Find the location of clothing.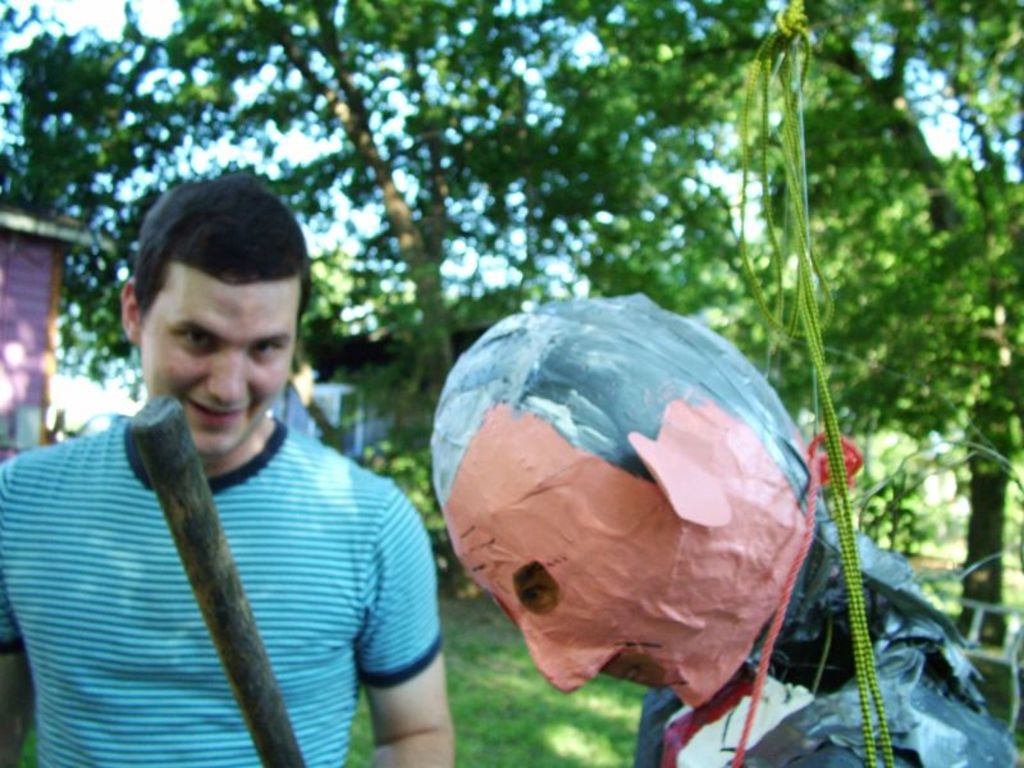
Location: 20/311/439/759.
